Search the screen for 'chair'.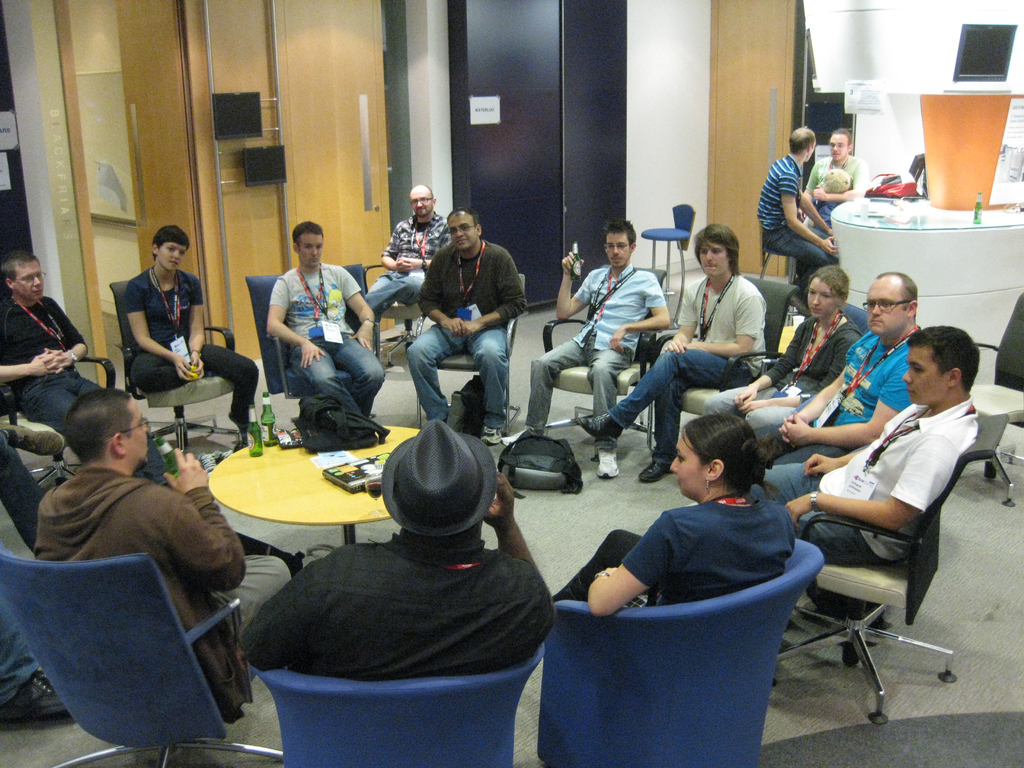
Found at box=[796, 385, 977, 740].
